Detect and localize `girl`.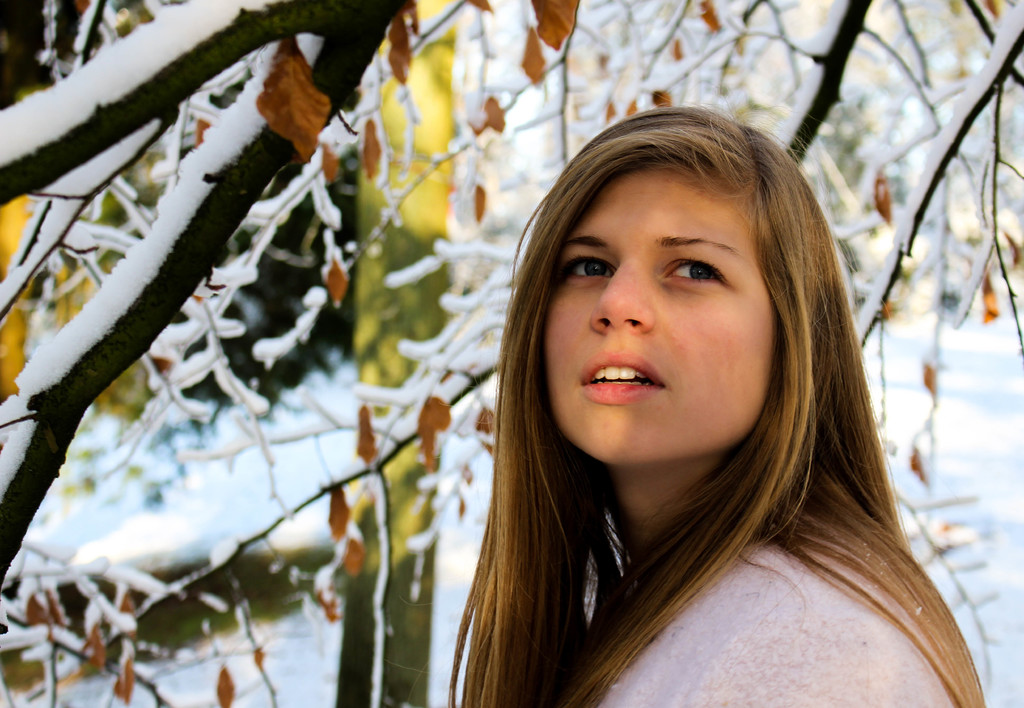
Localized at detection(383, 99, 990, 707).
